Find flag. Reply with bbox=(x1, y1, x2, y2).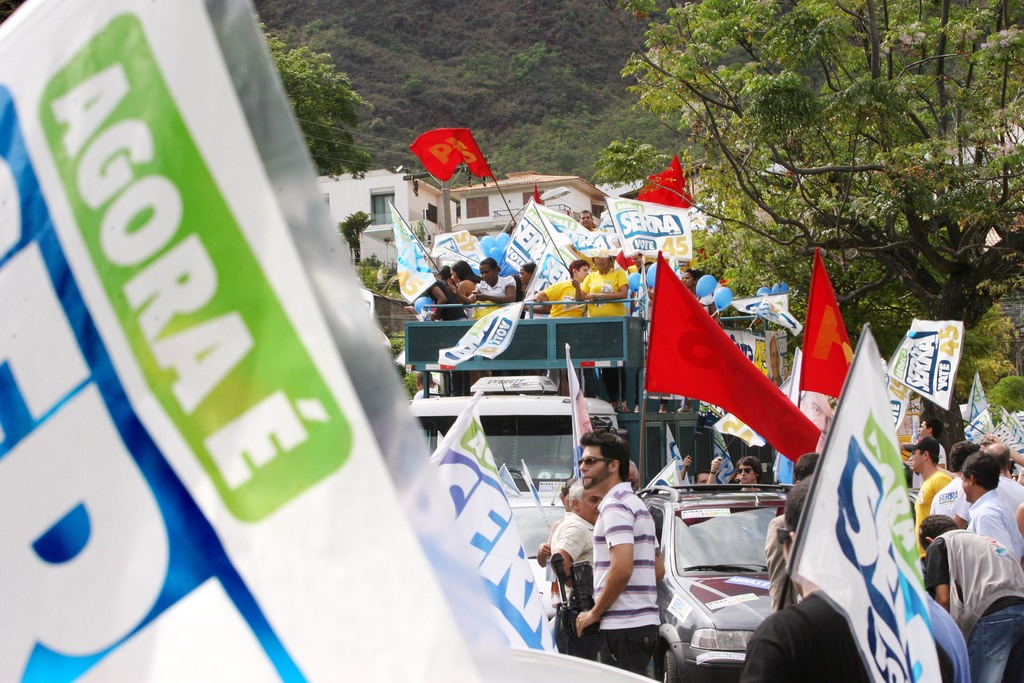
bbox=(0, 0, 515, 682).
